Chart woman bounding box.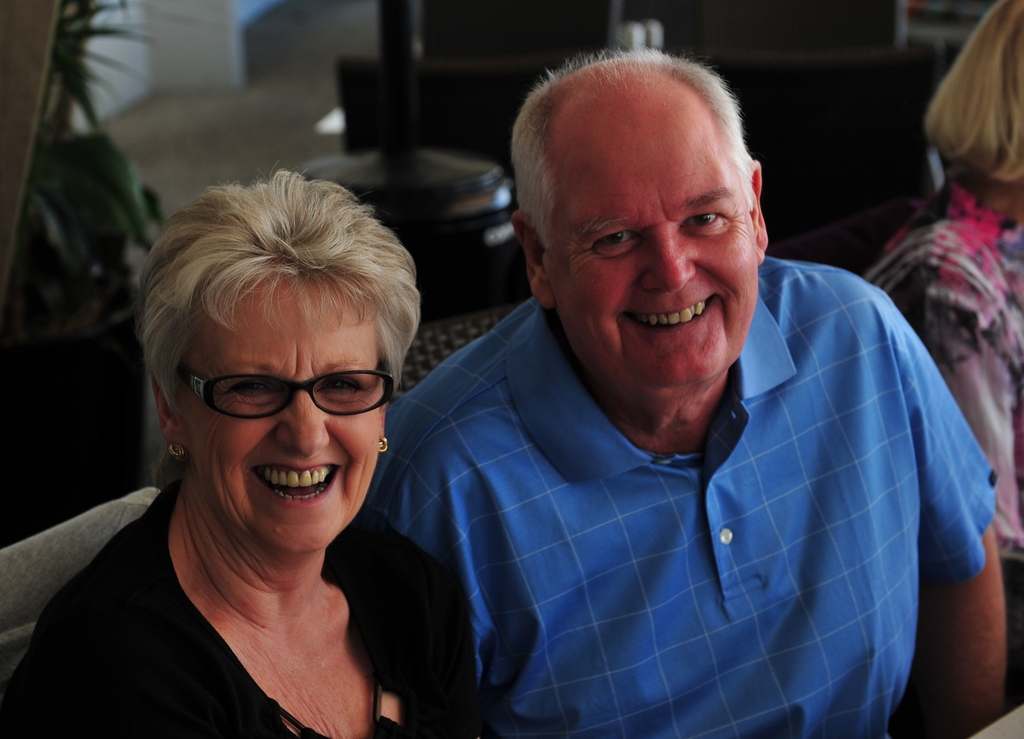
Charted: {"x1": 865, "y1": 0, "x2": 1023, "y2": 574}.
